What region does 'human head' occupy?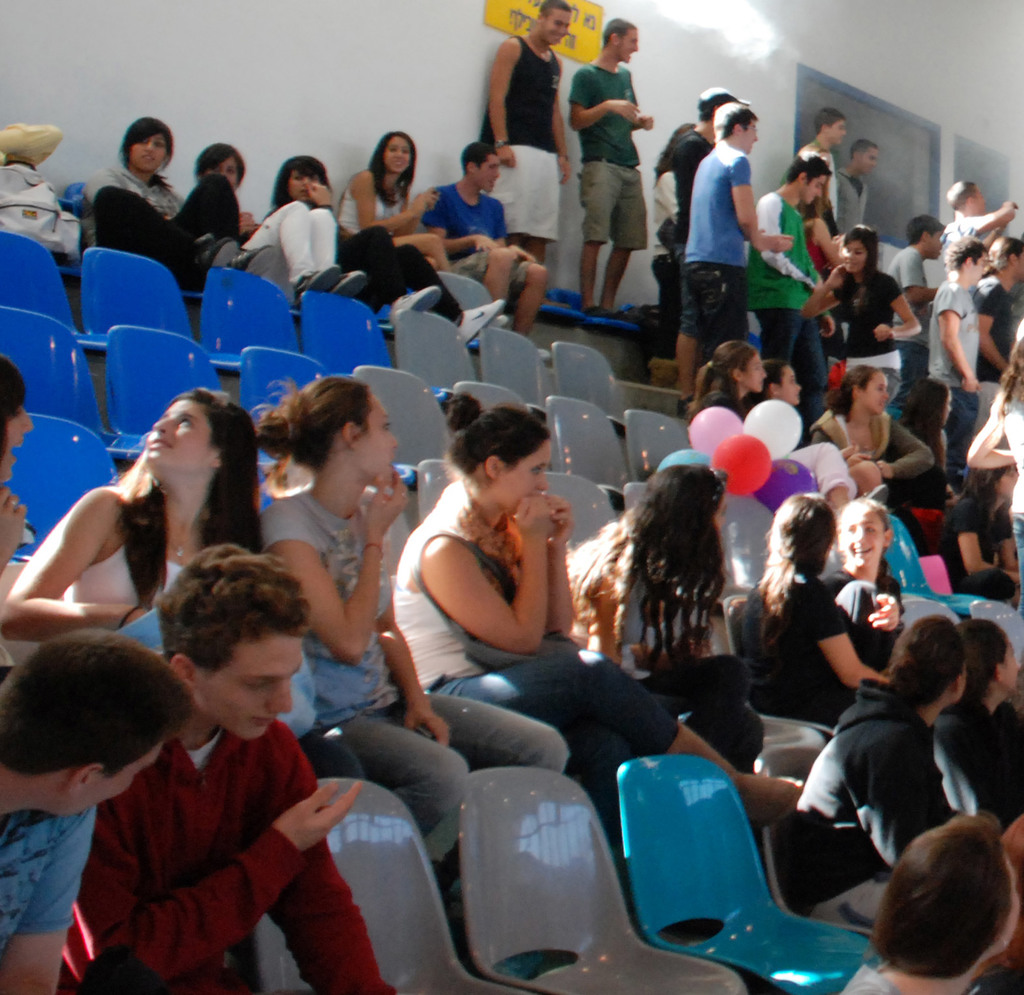
(x1=376, y1=134, x2=417, y2=171).
